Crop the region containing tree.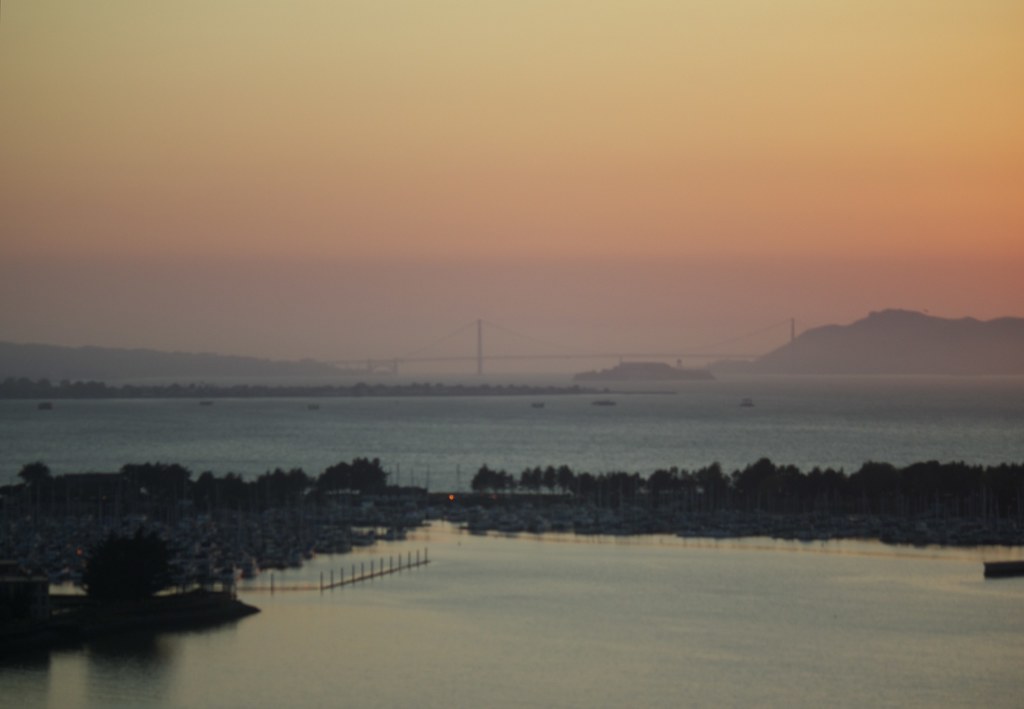
Crop region: box(519, 464, 545, 497).
